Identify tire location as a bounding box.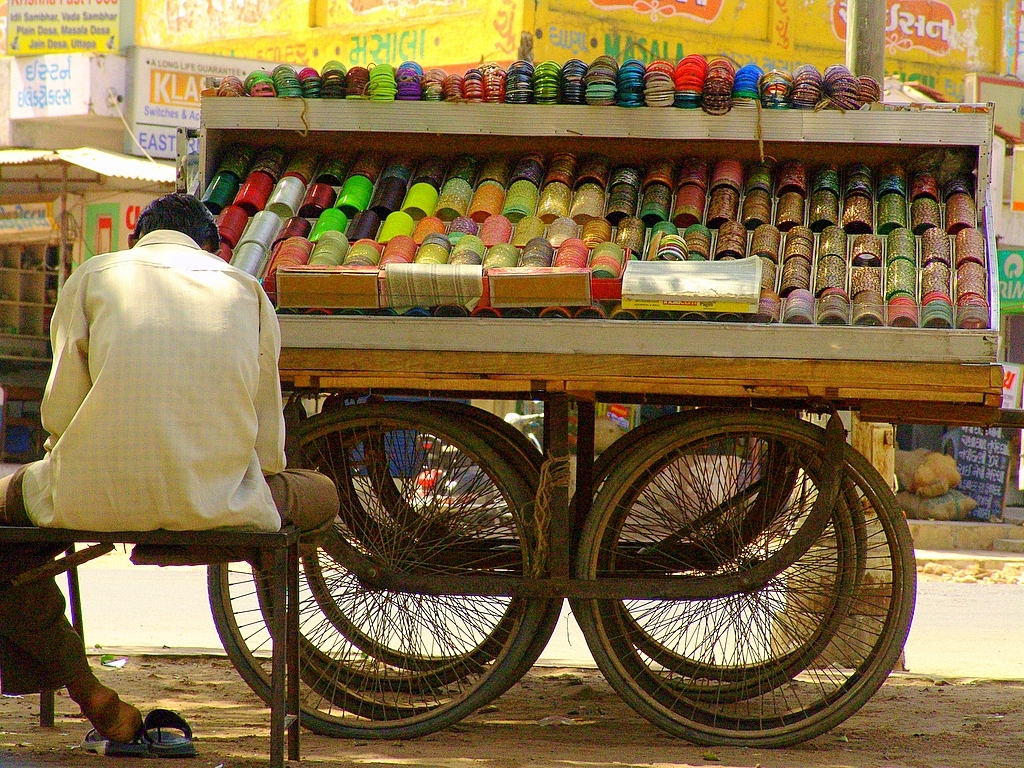
BBox(301, 436, 525, 672).
